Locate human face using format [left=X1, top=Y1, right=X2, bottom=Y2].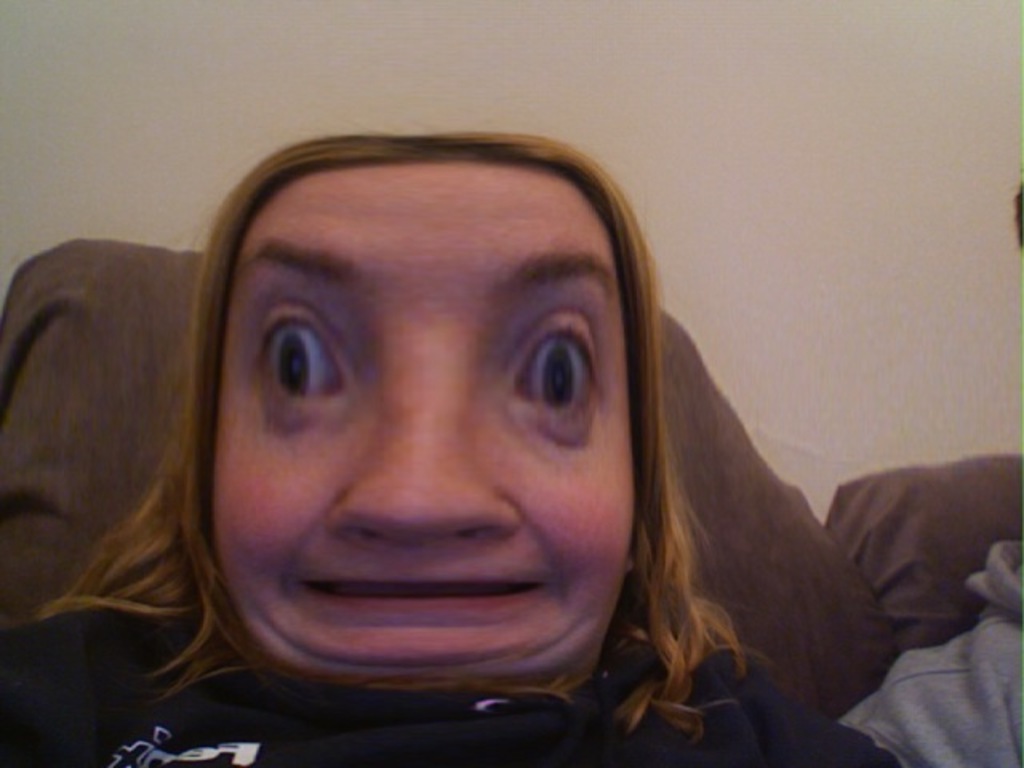
[left=202, top=154, right=643, bottom=688].
